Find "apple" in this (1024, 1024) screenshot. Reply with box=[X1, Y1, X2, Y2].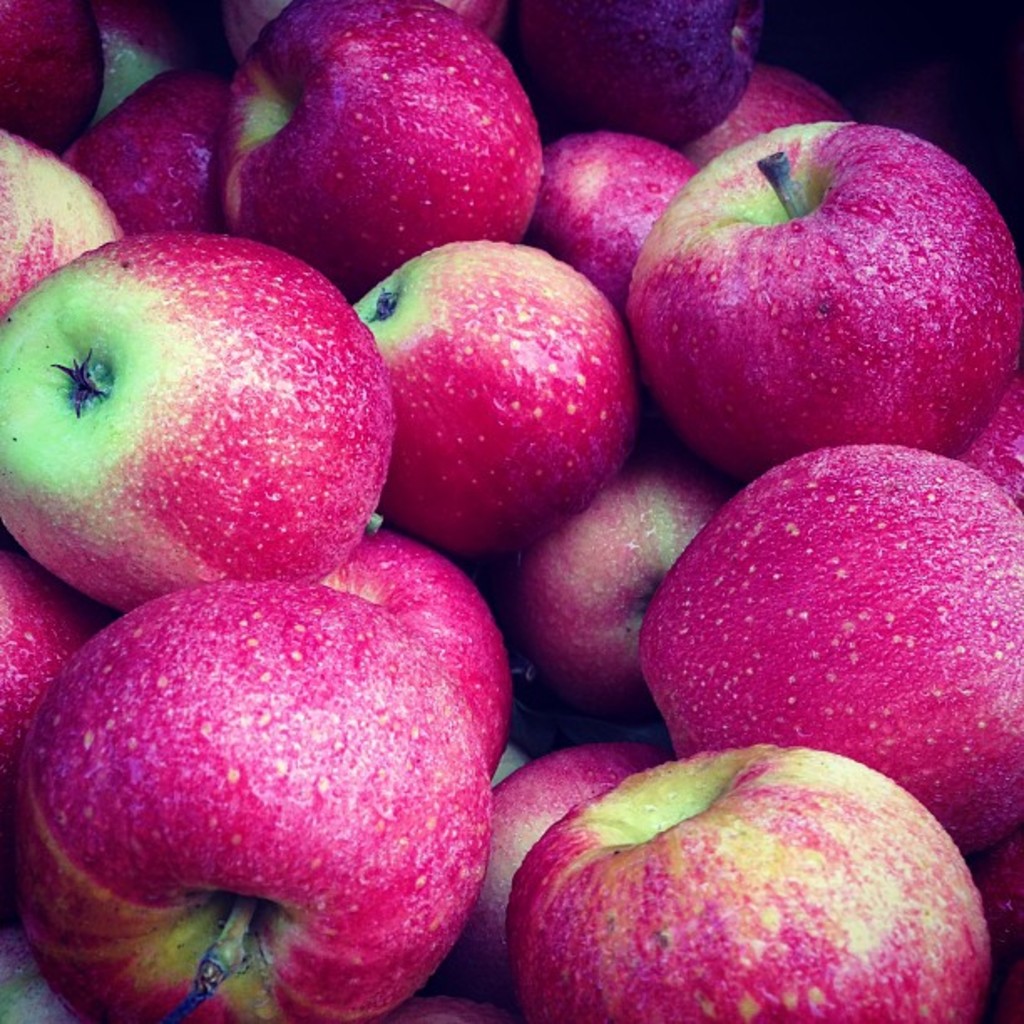
box=[7, 576, 492, 1022].
